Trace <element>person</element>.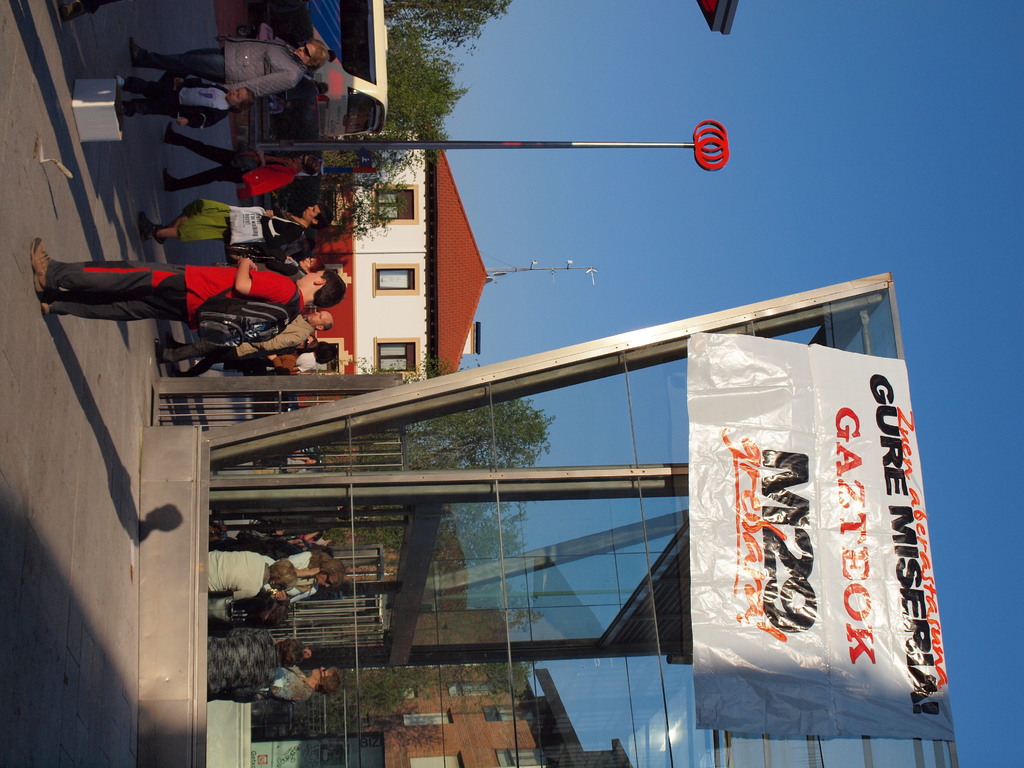
Traced to rect(297, 547, 349, 588).
